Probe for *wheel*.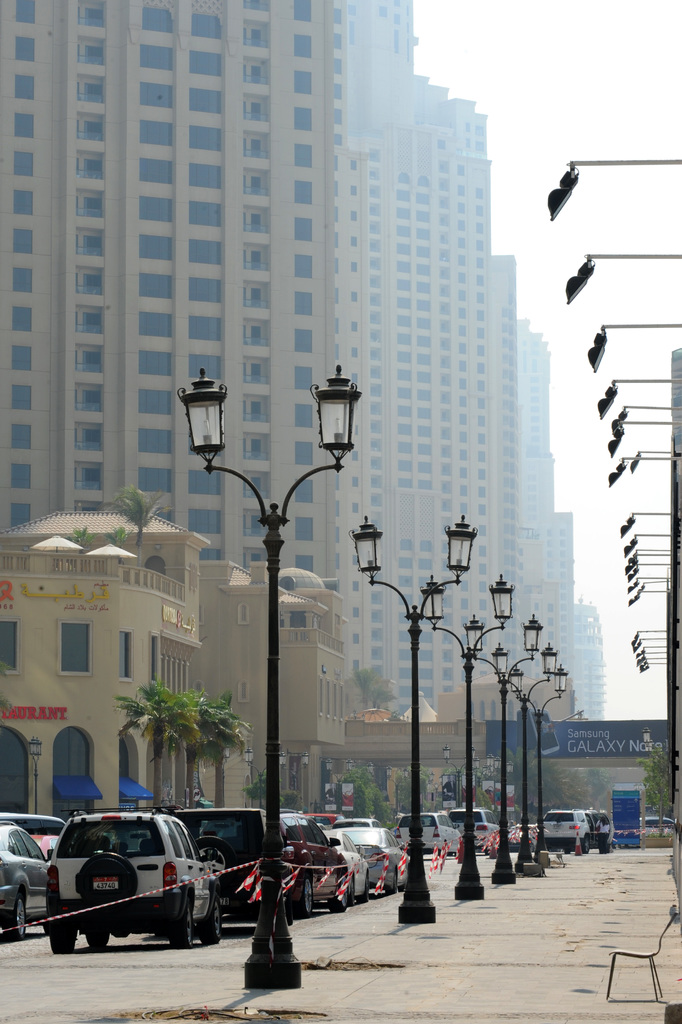
Probe result: (x1=193, y1=838, x2=235, y2=881).
